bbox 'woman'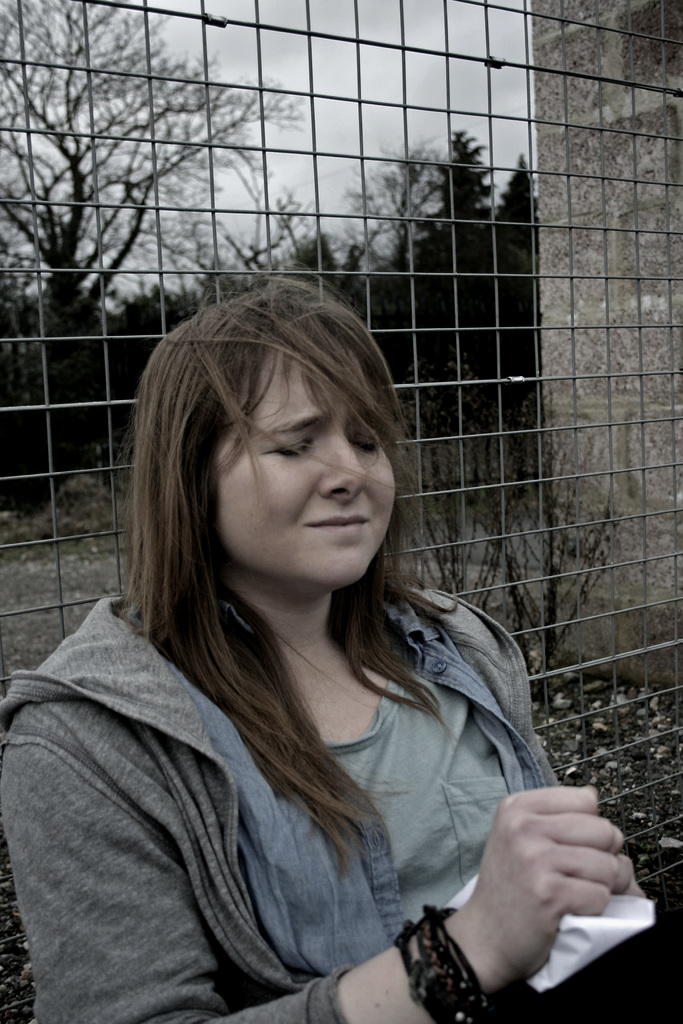
0, 271, 658, 1023
